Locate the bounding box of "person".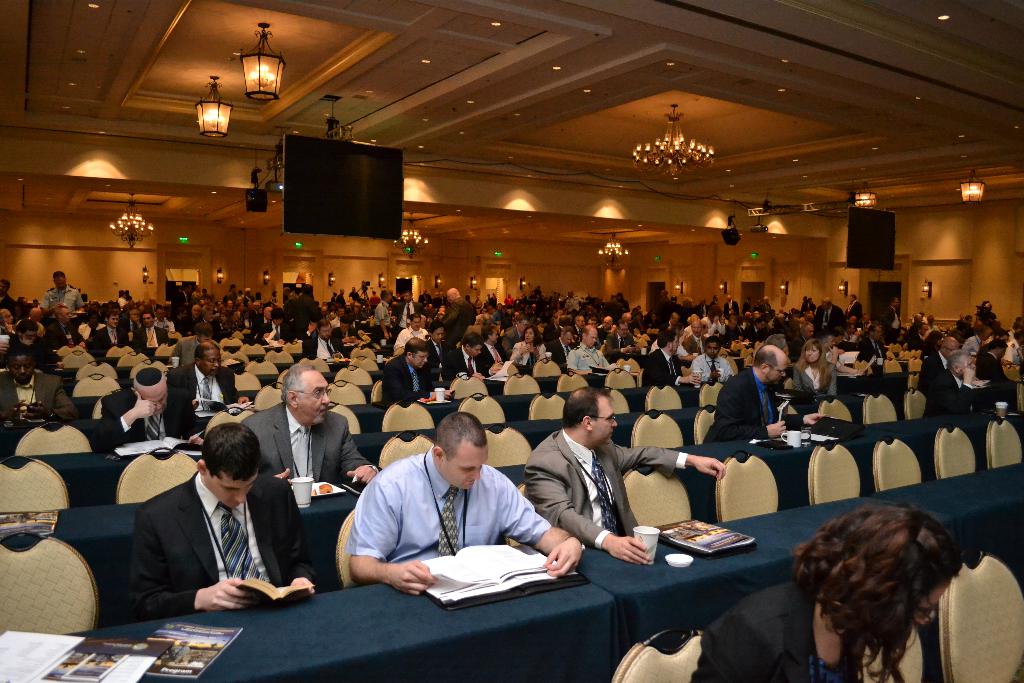
Bounding box: region(249, 304, 274, 335).
